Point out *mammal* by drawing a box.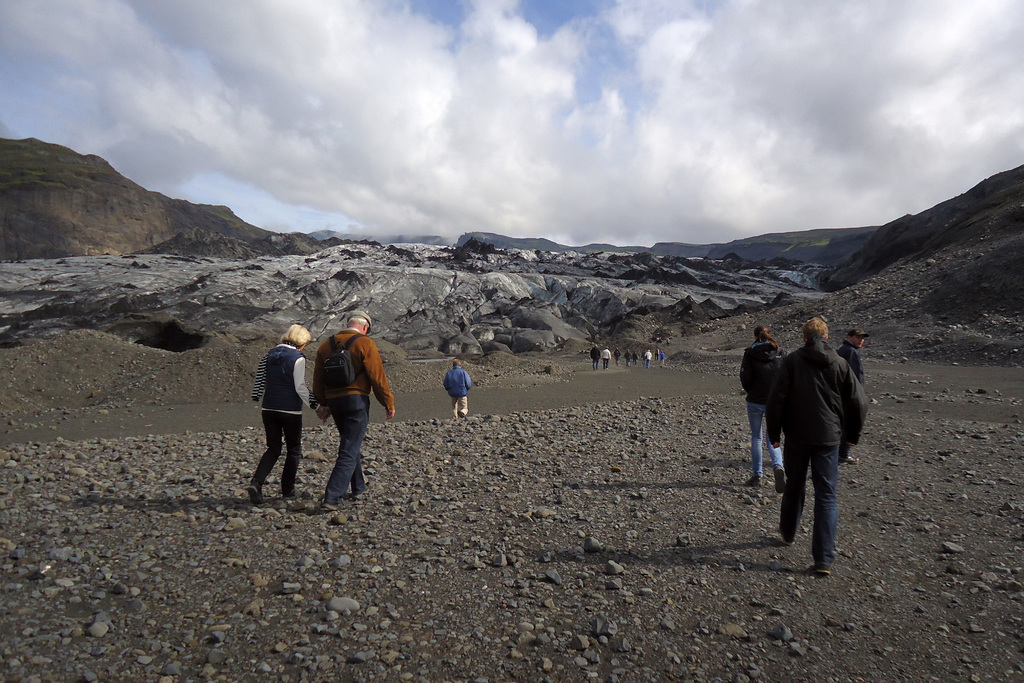
pyautogui.locateOnScreen(610, 346, 622, 365).
